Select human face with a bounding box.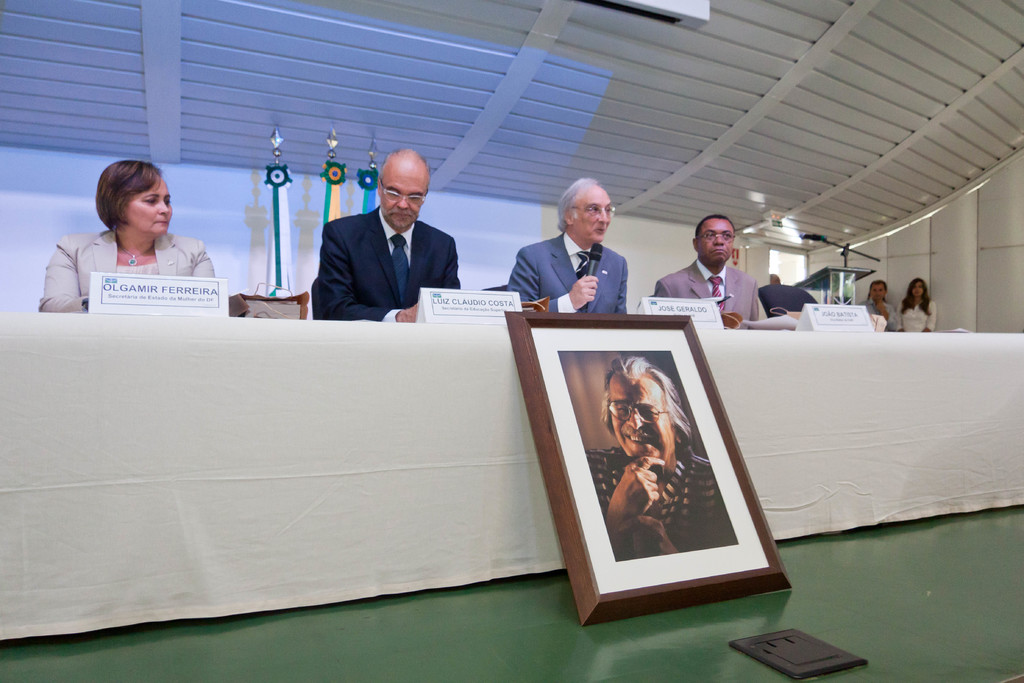
(123,173,172,236).
